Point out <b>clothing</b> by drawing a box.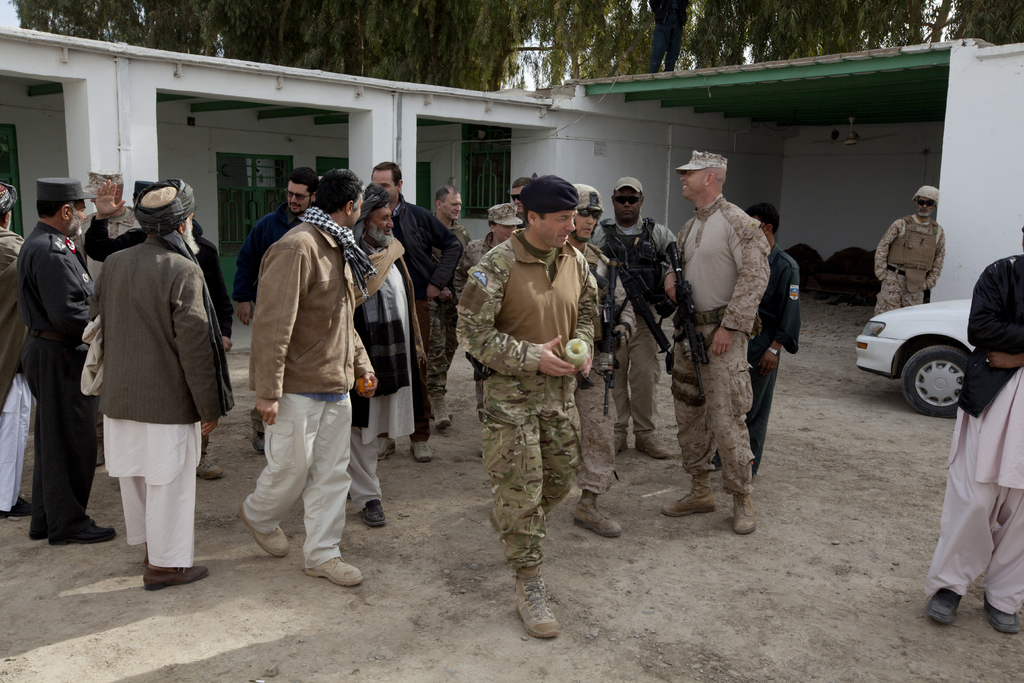
detection(397, 193, 457, 294).
